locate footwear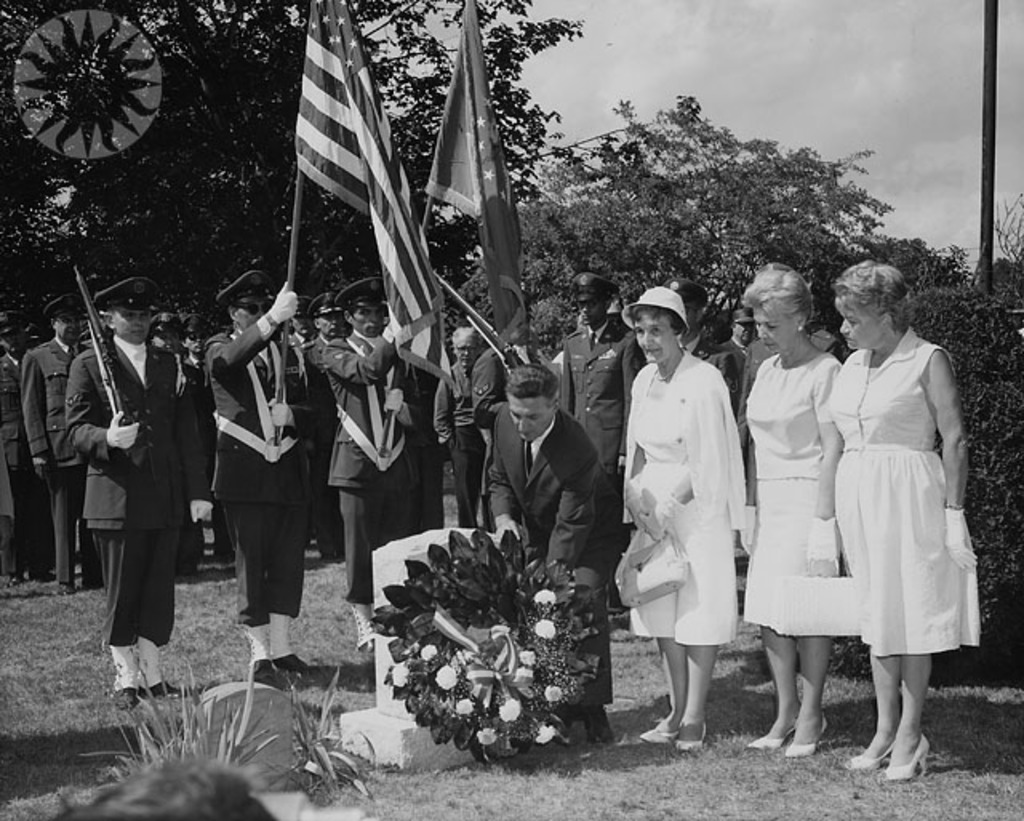
select_region(882, 735, 933, 778)
